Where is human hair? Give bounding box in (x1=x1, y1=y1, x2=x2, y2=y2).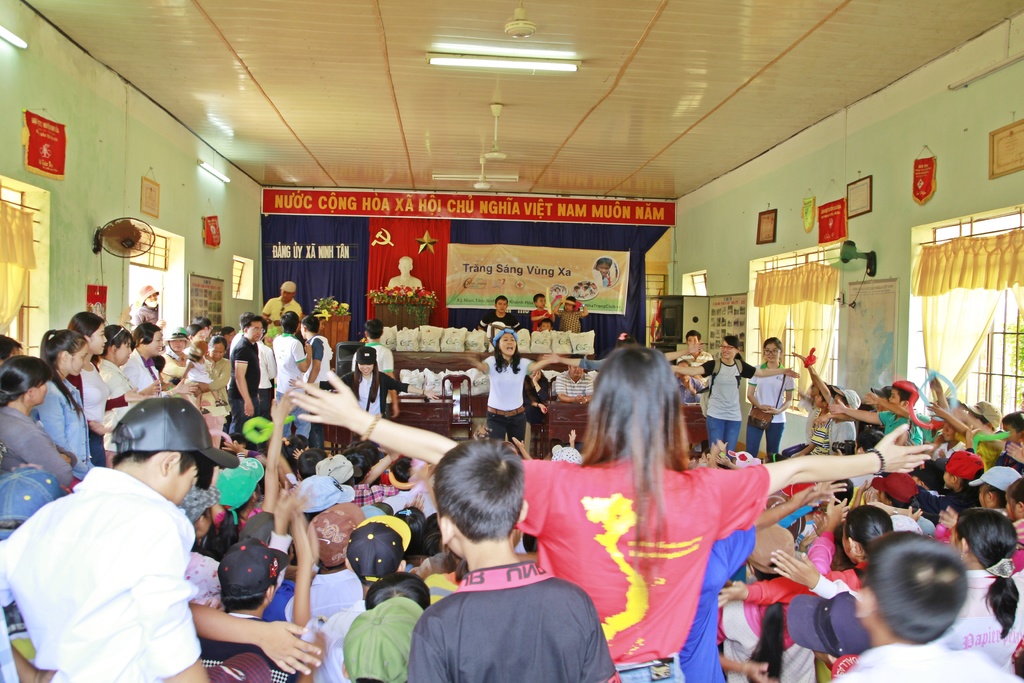
(x1=724, y1=336, x2=746, y2=361).
